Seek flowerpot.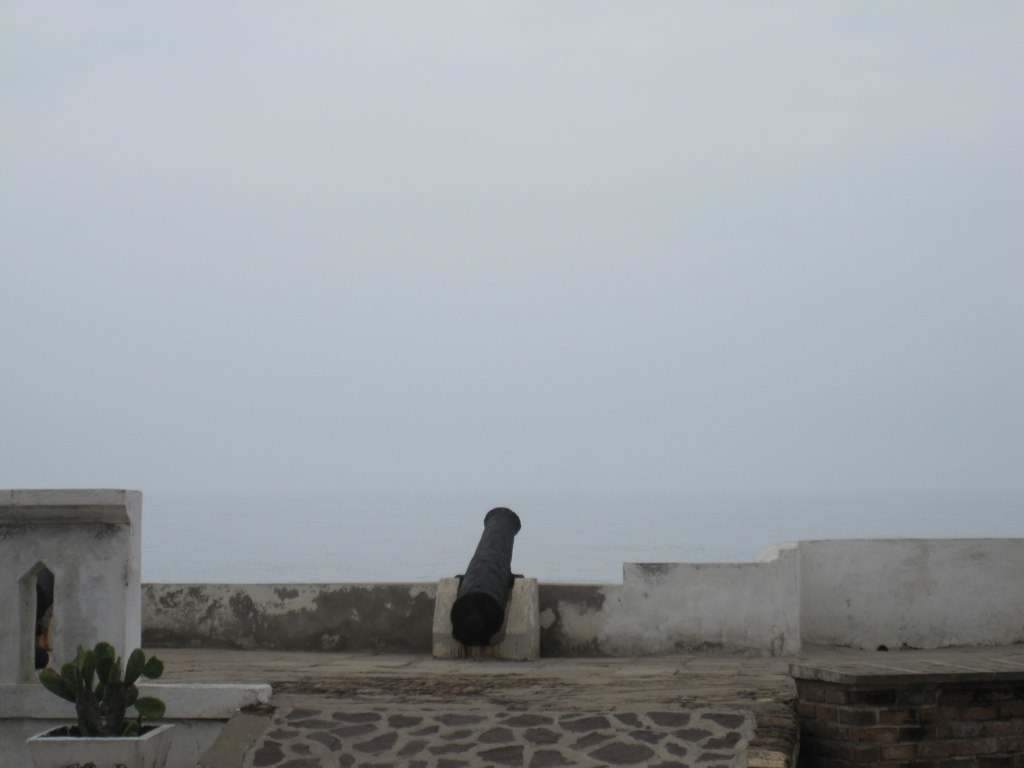
locate(21, 722, 172, 767).
